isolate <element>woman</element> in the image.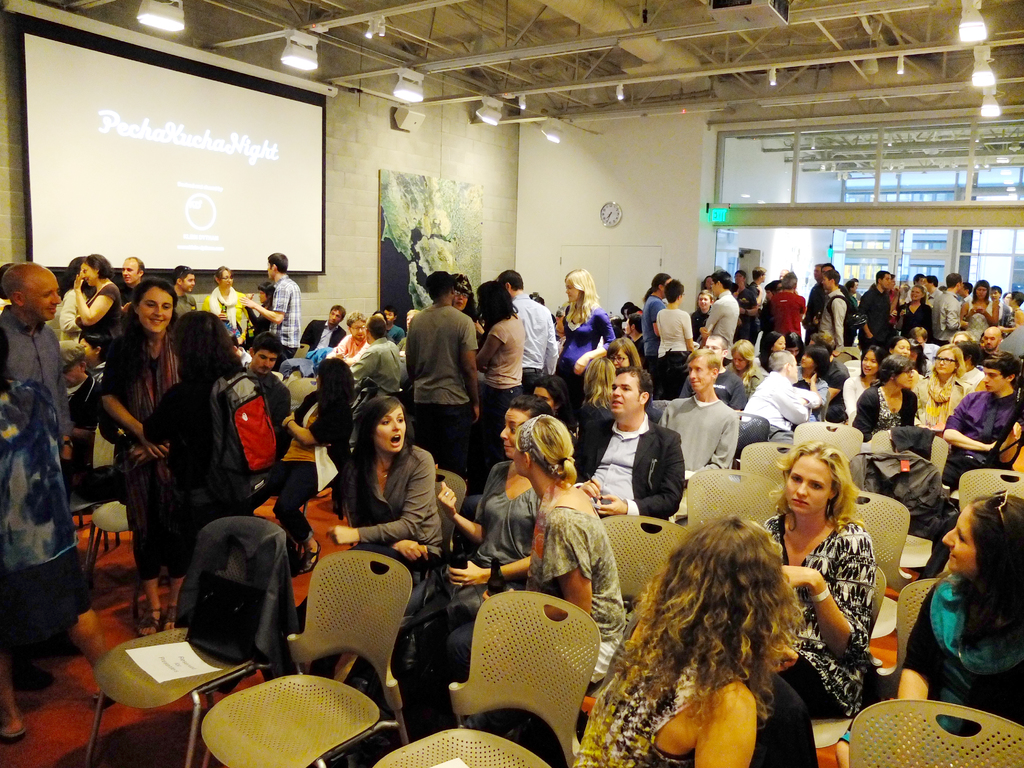
Isolated region: [x1=965, y1=274, x2=994, y2=340].
